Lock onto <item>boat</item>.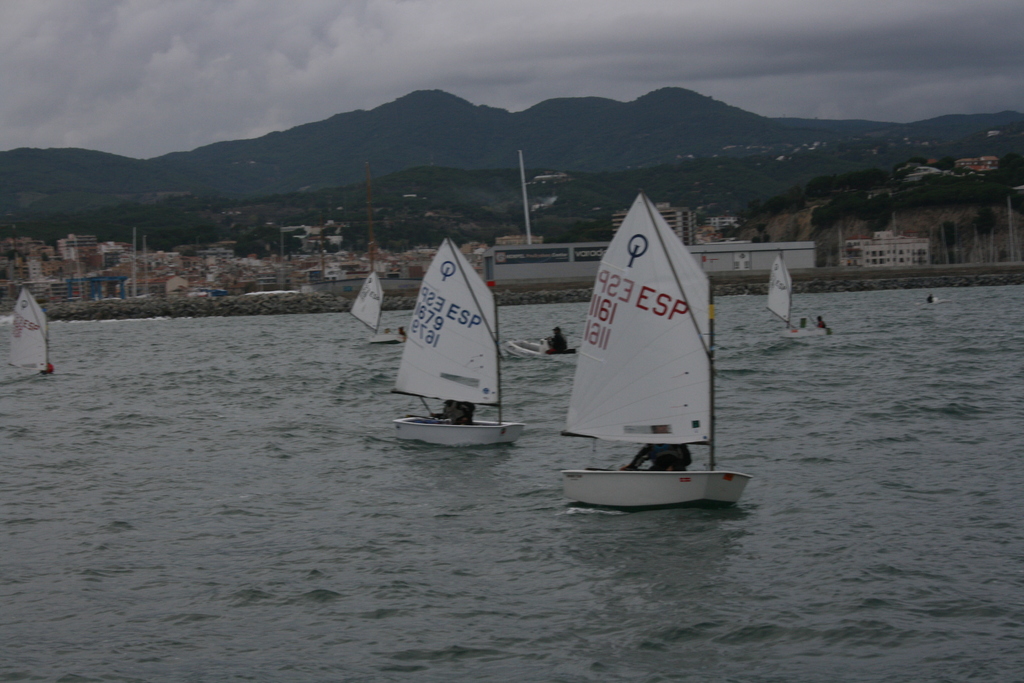
Locked: region(505, 331, 586, 362).
